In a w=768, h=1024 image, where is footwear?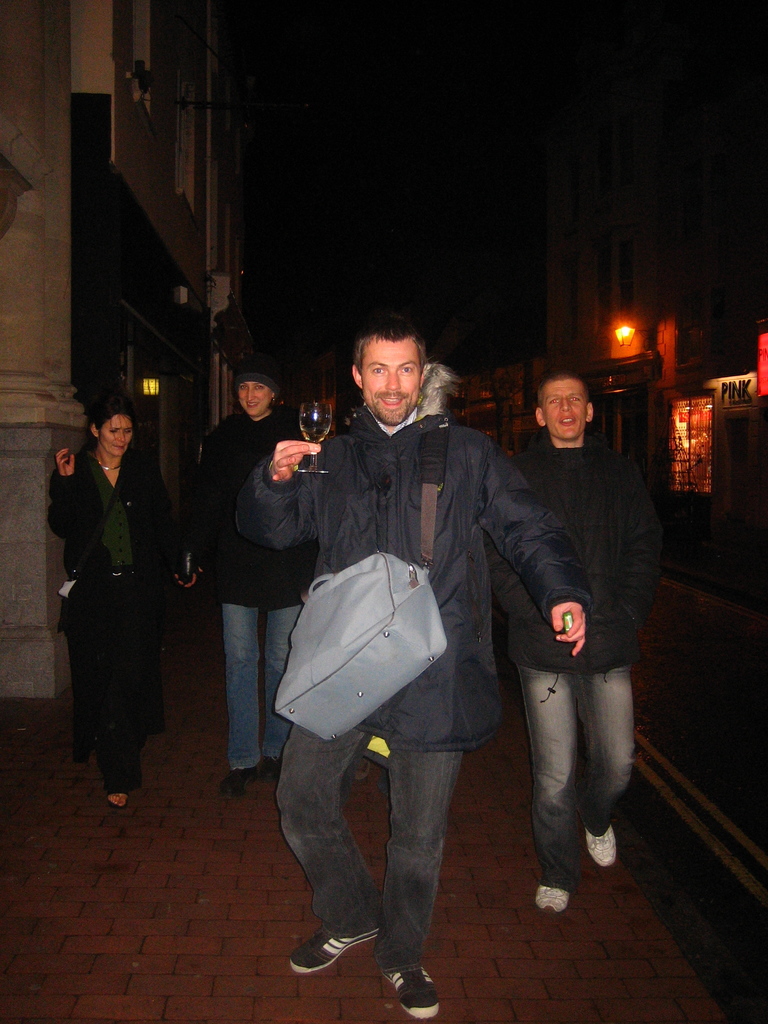
380, 968, 441, 1020.
